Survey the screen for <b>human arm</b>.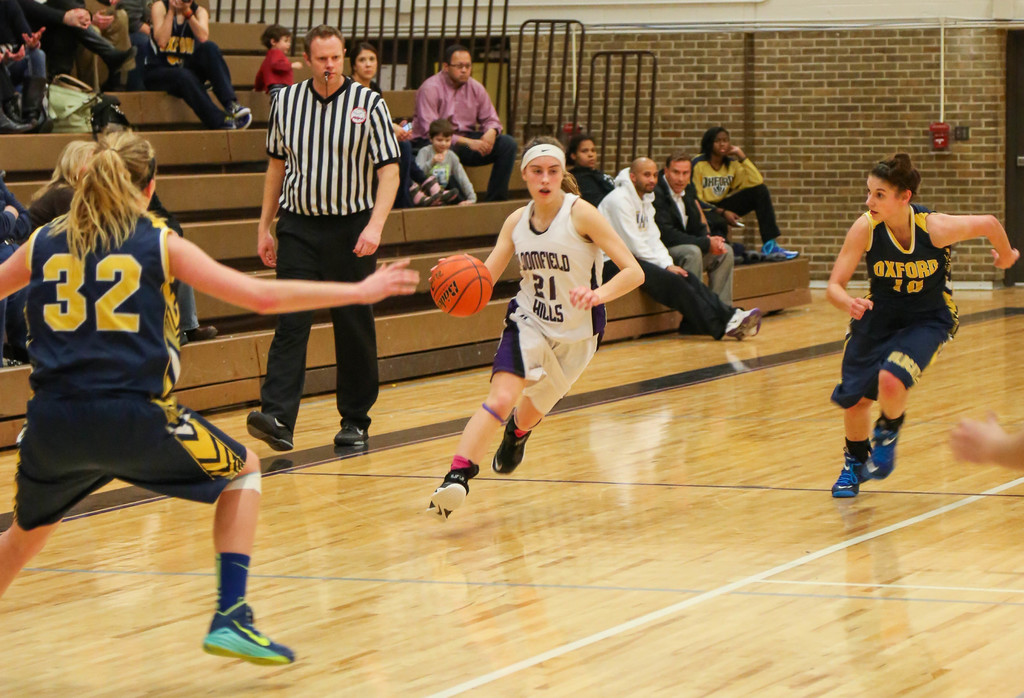
Survey found: detection(1, 205, 19, 238).
